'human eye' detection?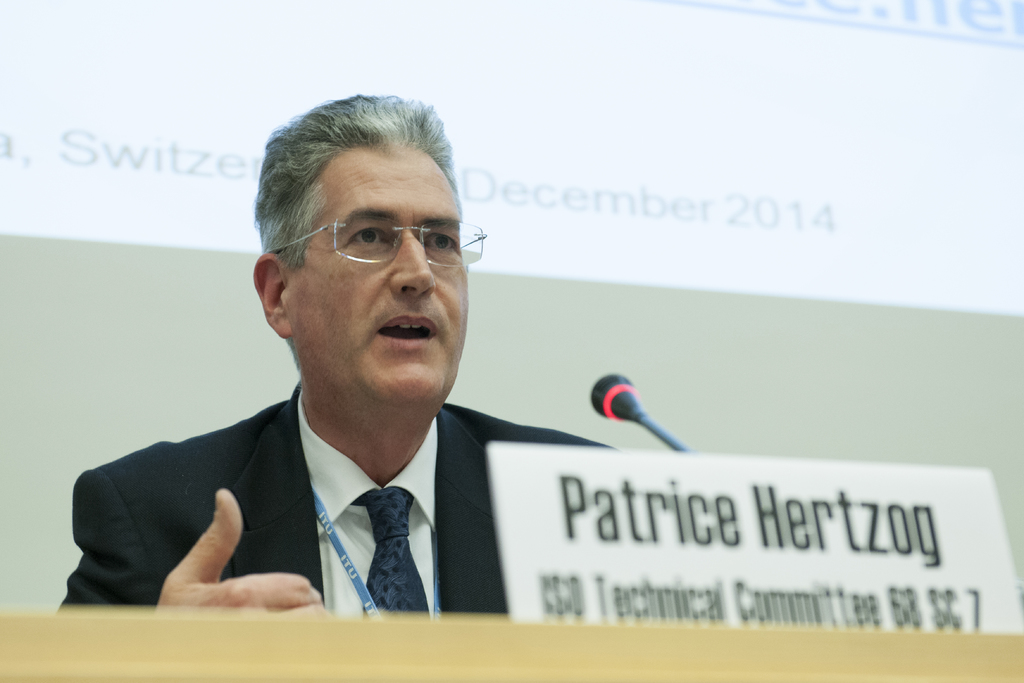
{"left": 346, "top": 221, "right": 392, "bottom": 249}
